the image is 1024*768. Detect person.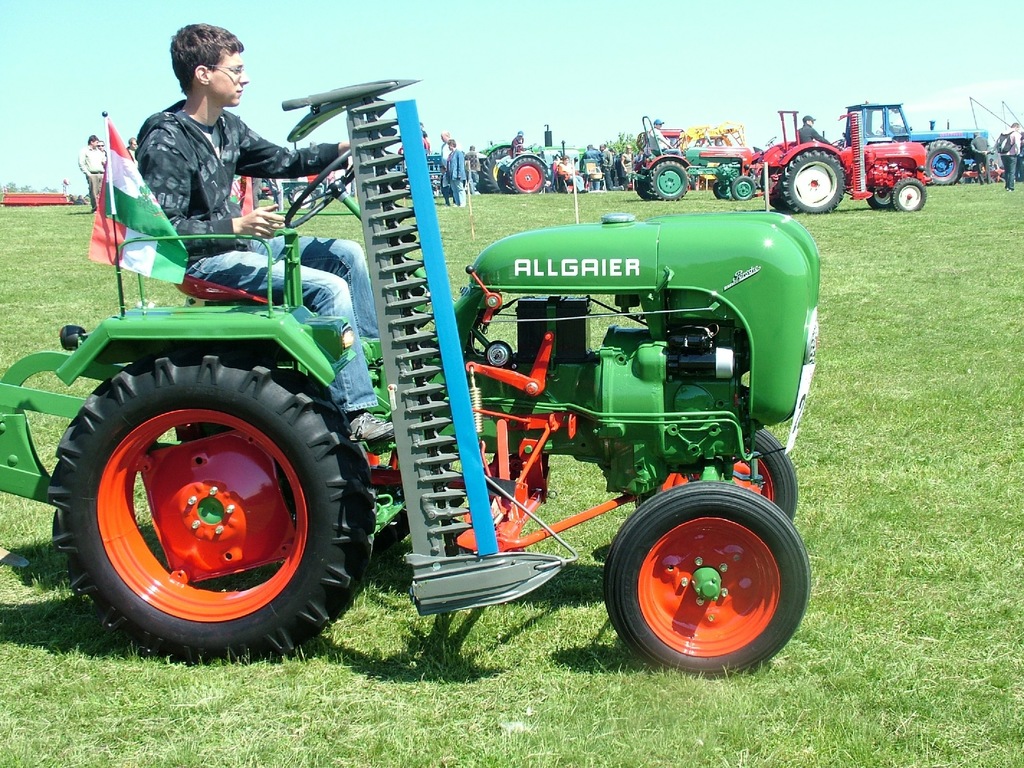
Detection: (x1=439, y1=138, x2=468, y2=213).
